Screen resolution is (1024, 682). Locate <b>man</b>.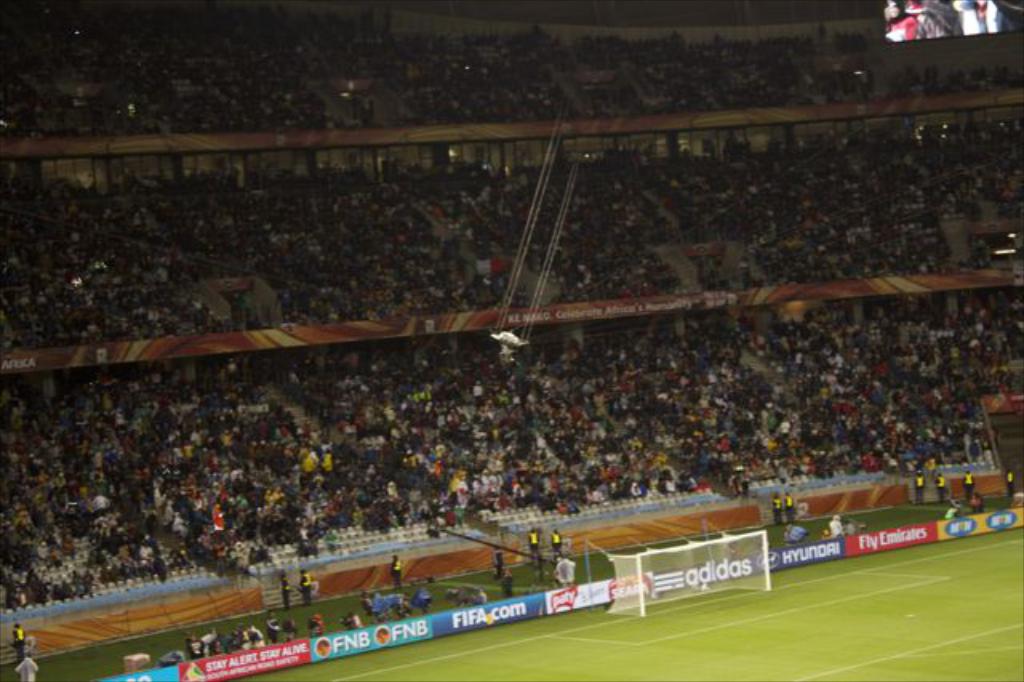
l=888, t=2, r=920, b=37.
